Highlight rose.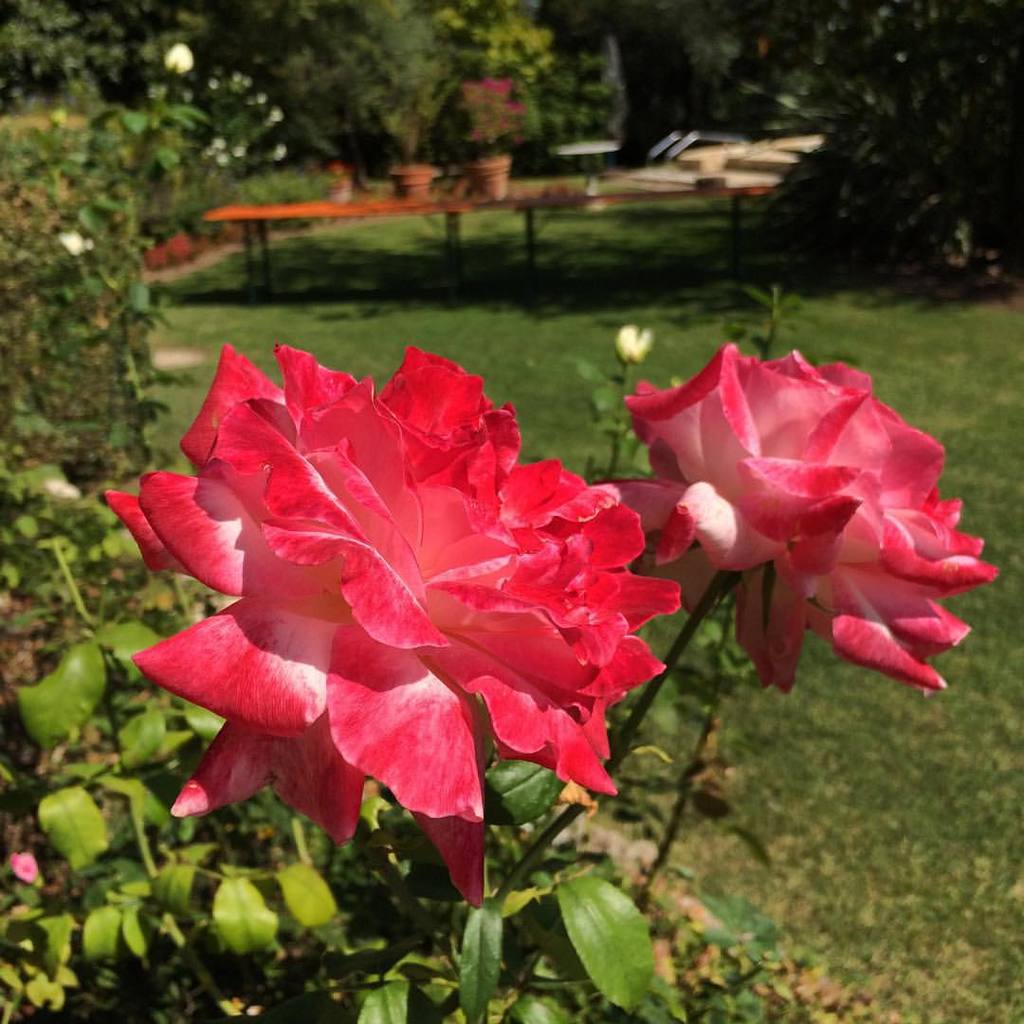
Highlighted region: 599:338:999:694.
